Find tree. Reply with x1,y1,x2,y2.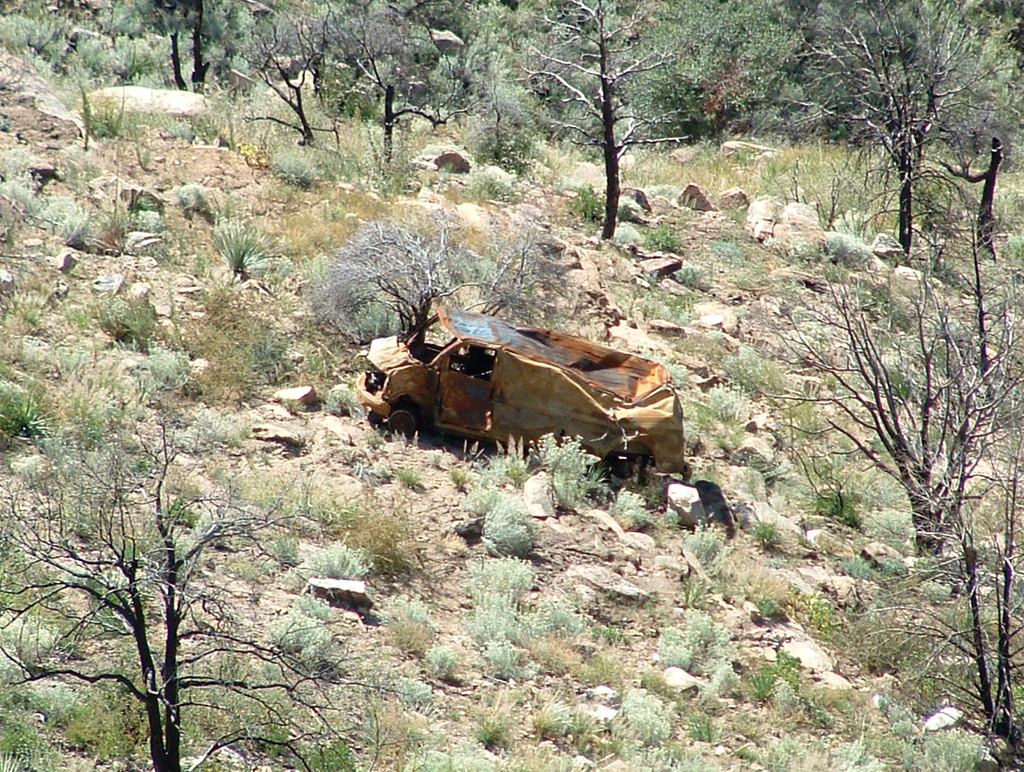
287,213,575,372.
